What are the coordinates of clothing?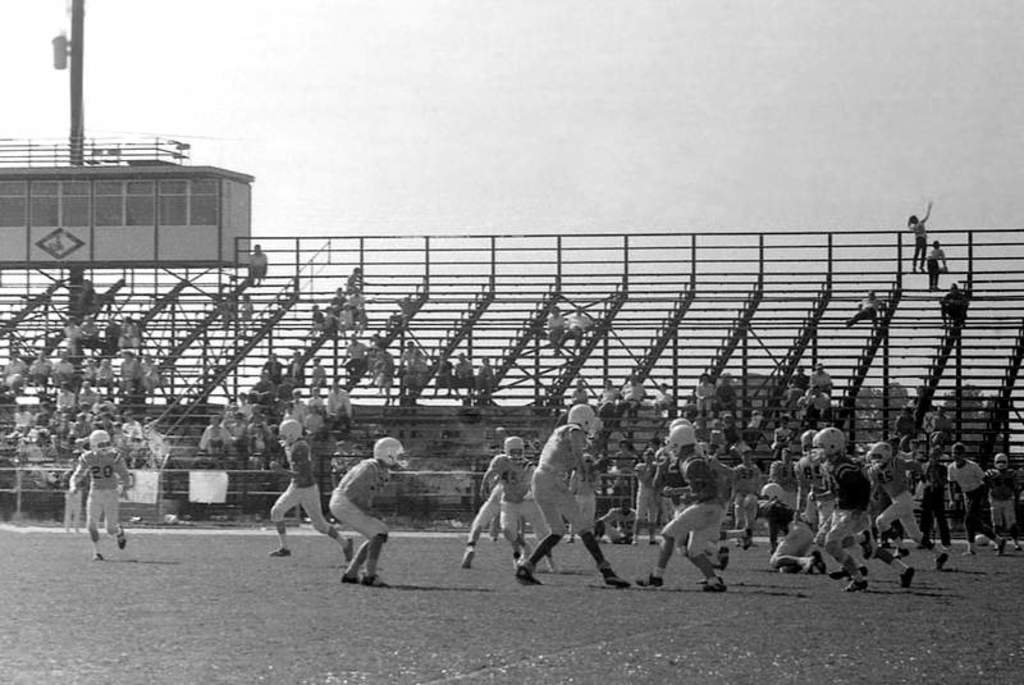
(x1=234, y1=406, x2=252, y2=428).
